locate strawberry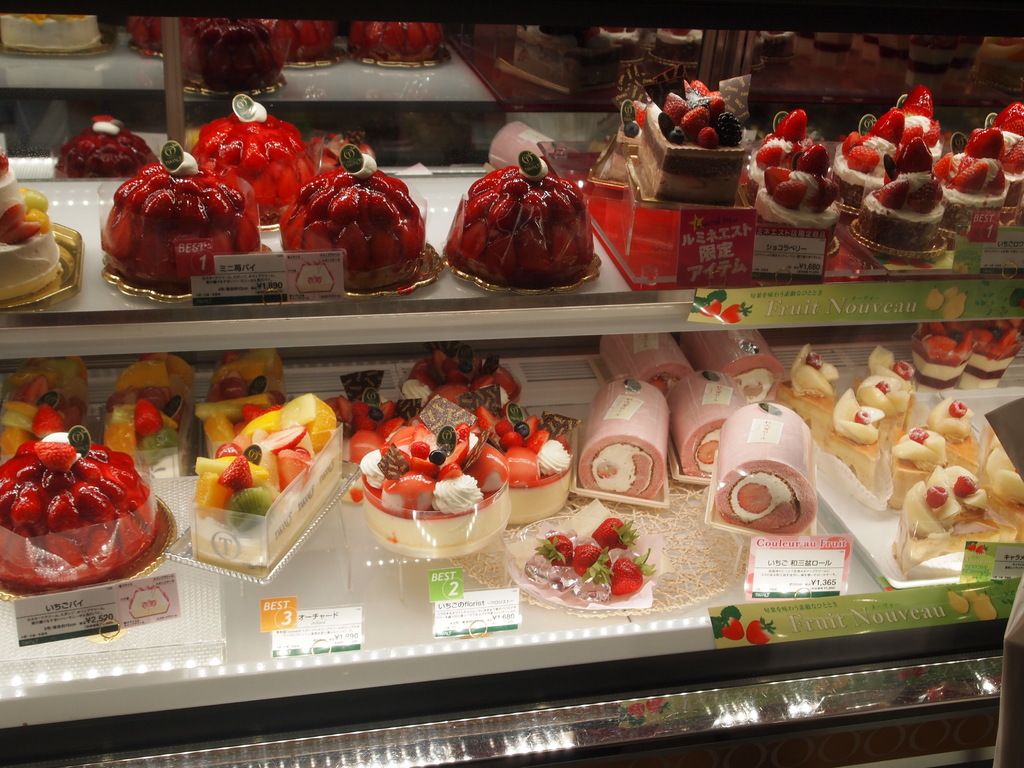
Rect(955, 152, 980, 176)
